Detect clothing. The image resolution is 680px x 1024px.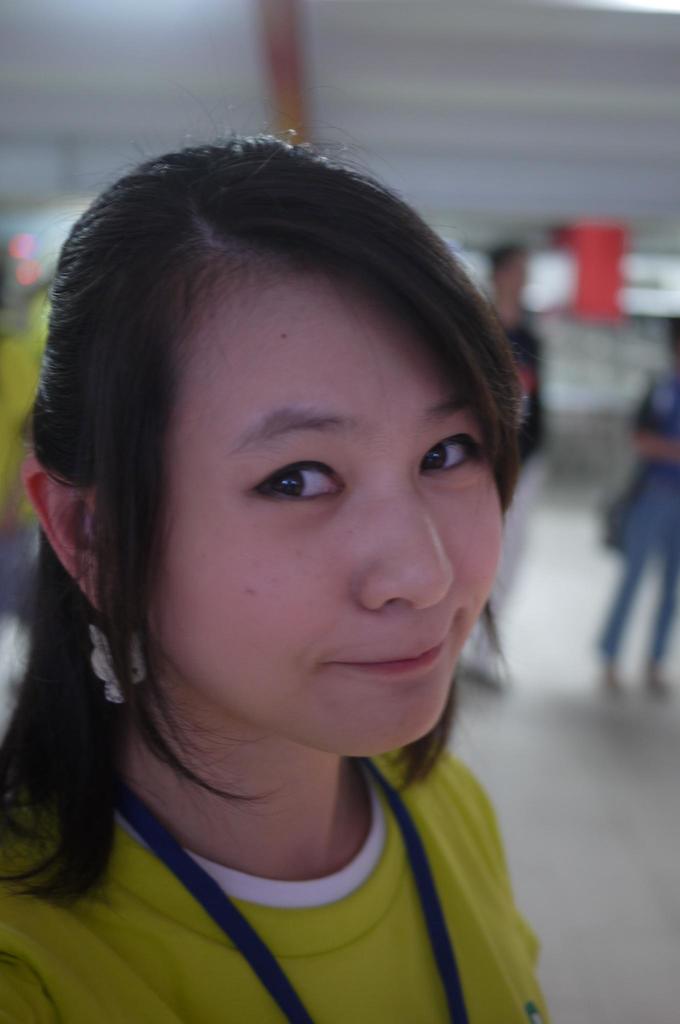
BBox(43, 732, 564, 1018).
